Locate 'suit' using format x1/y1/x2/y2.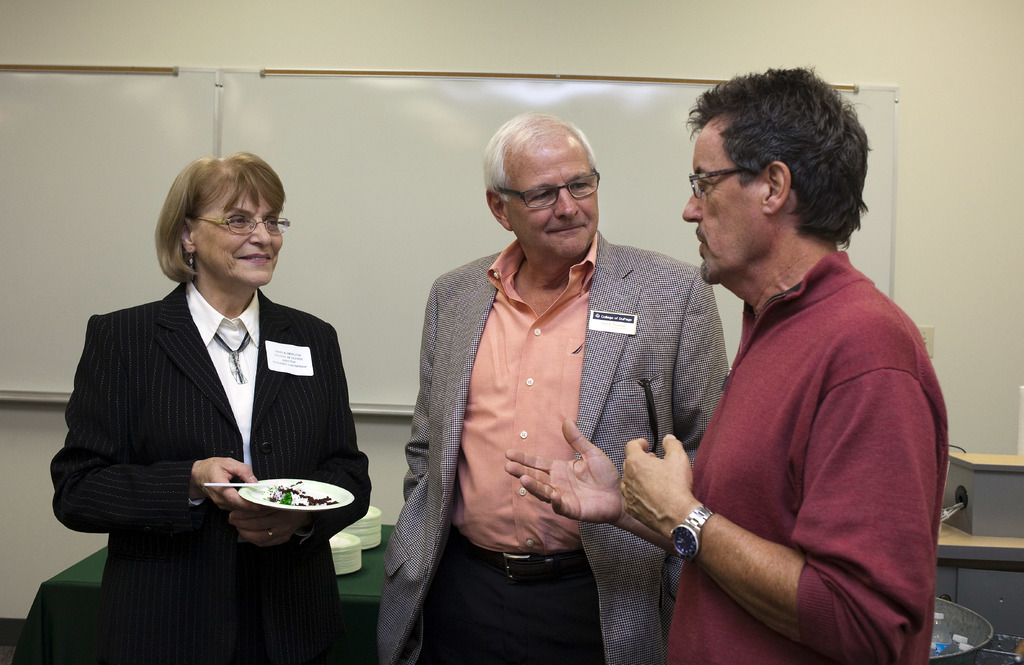
412/106/764/664.
